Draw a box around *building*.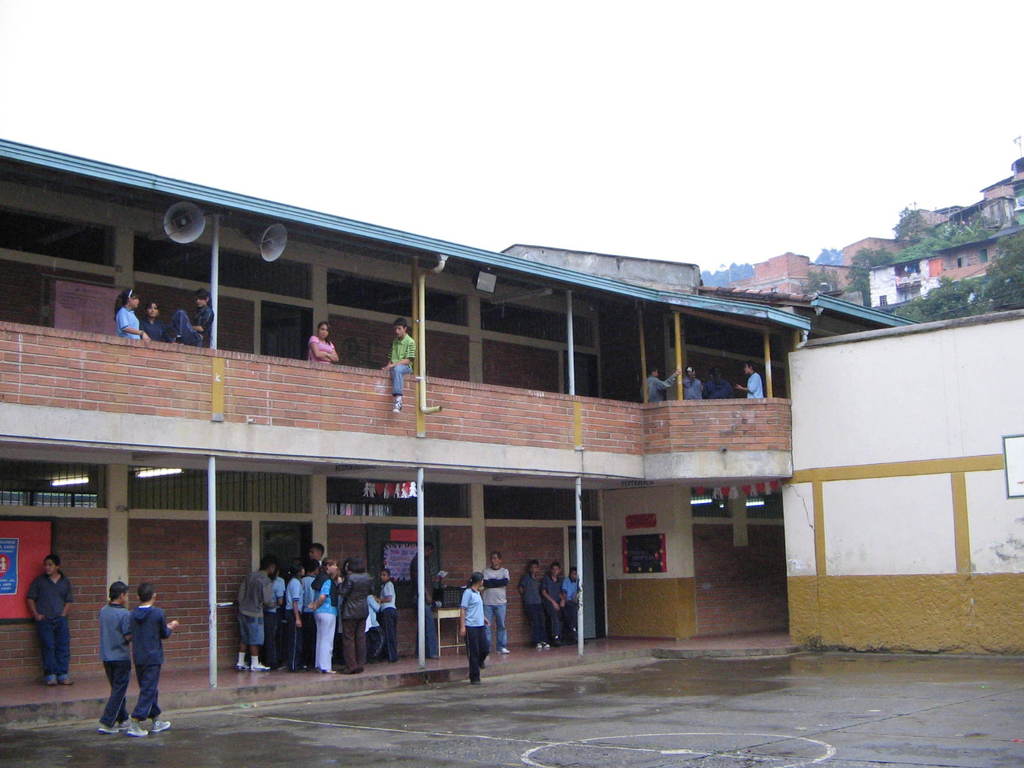
Rect(0, 138, 906, 692).
